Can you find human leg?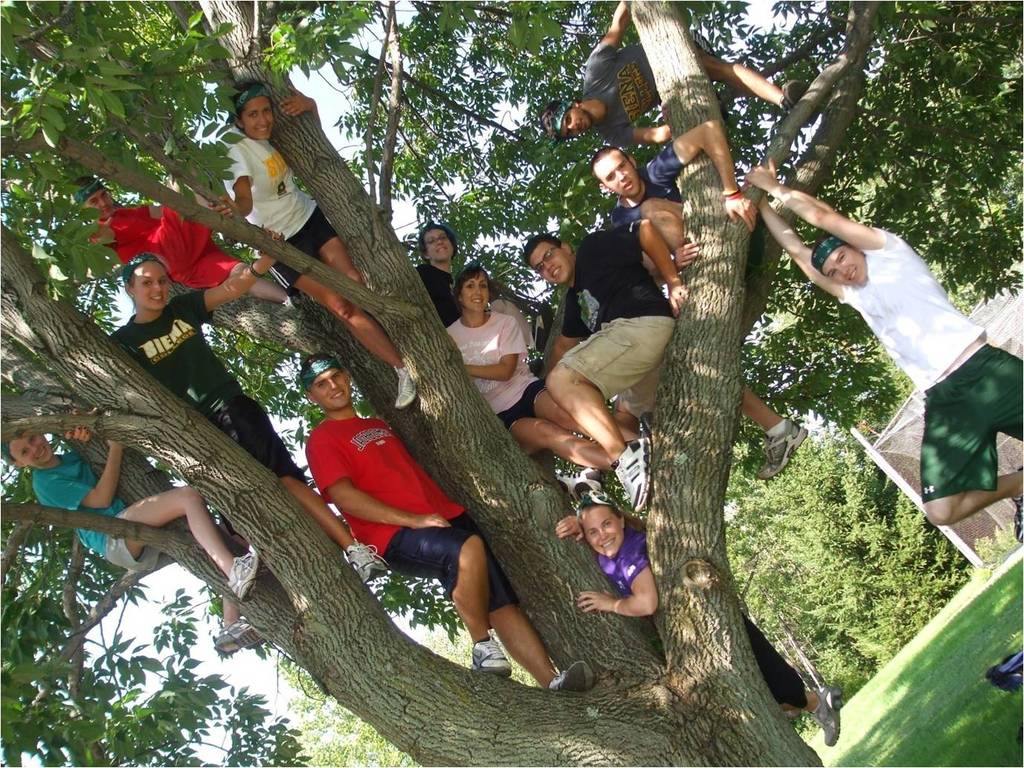
Yes, bounding box: (left=379, top=520, right=498, bottom=667).
